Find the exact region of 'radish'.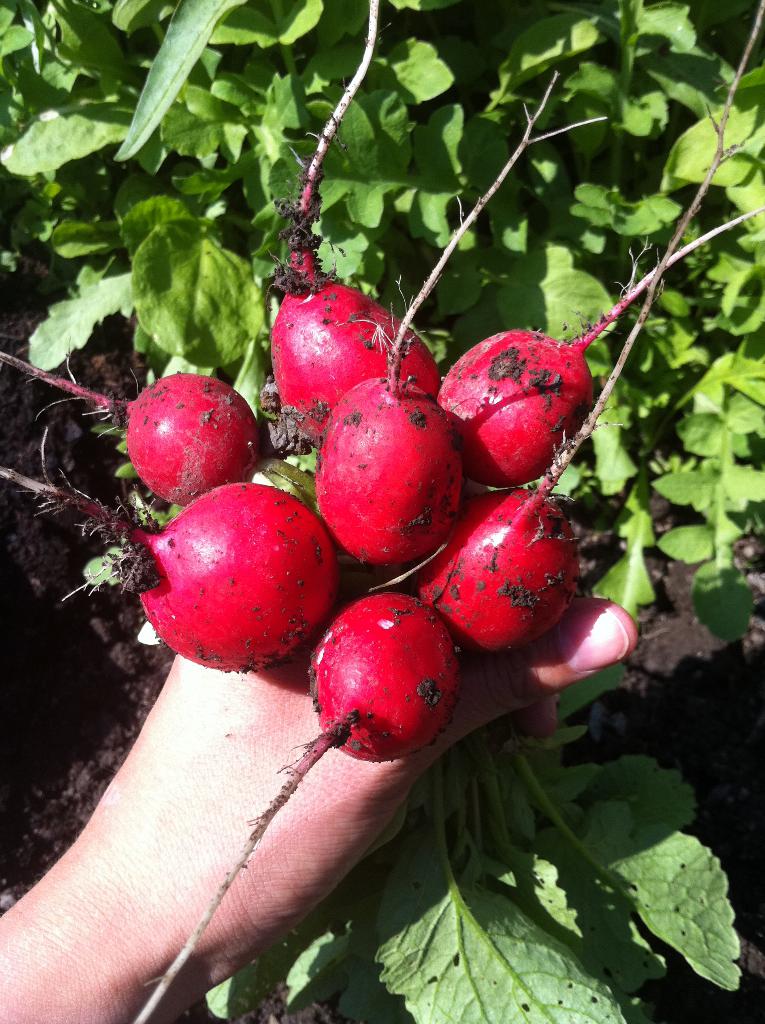
Exact region: <box>0,468,338,679</box>.
